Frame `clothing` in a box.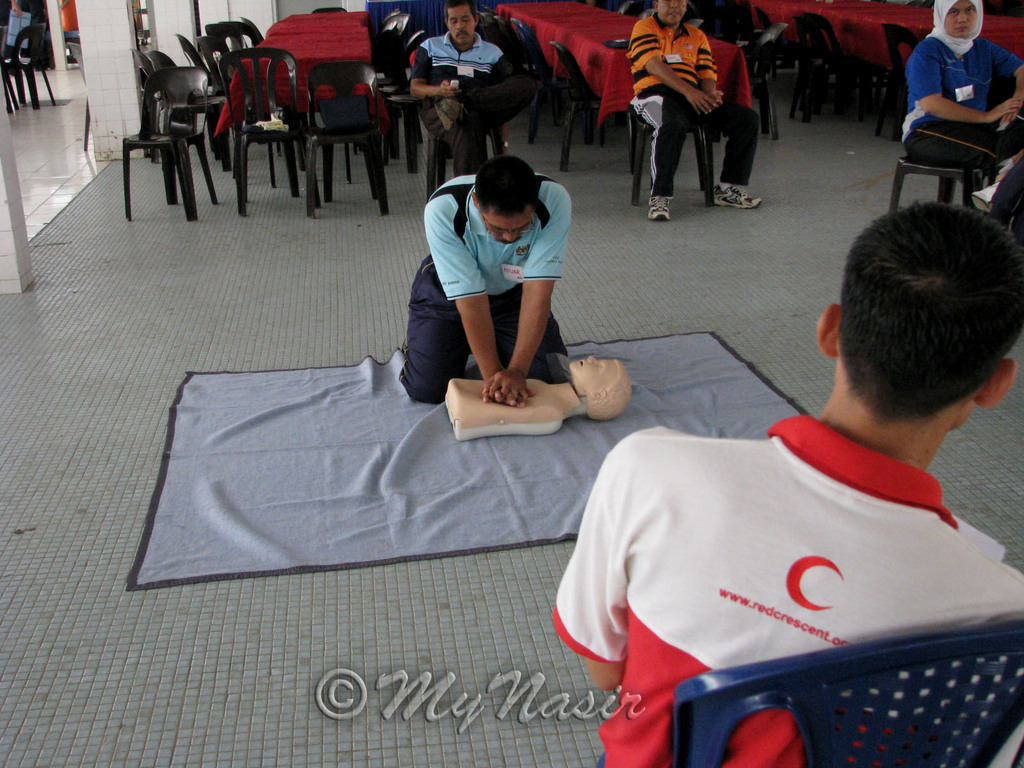
[x1=406, y1=31, x2=534, y2=177].
